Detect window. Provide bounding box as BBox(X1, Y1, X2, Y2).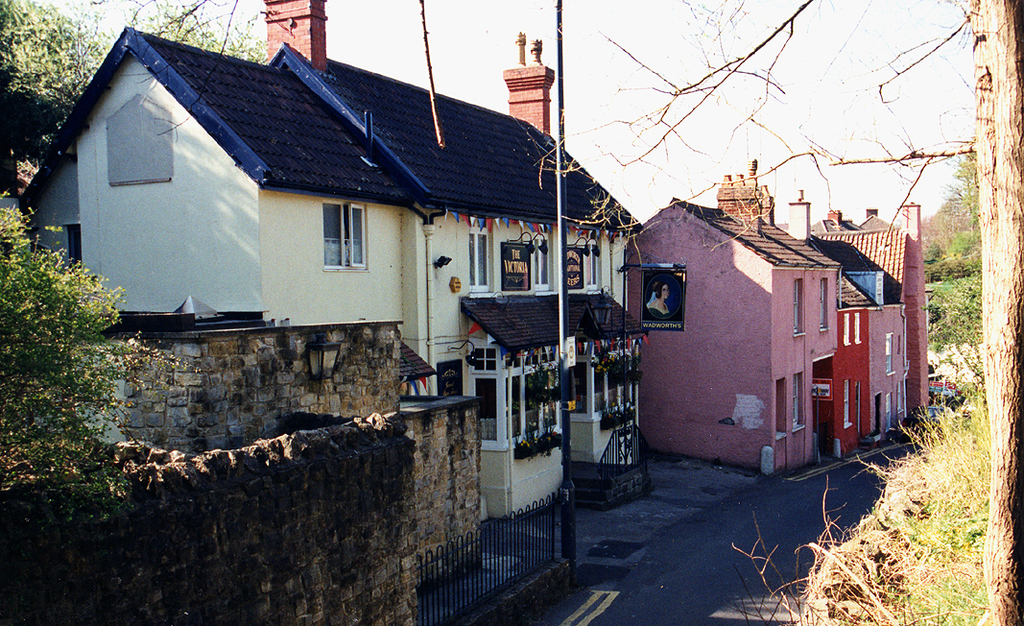
BBox(437, 360, 468, 422).
